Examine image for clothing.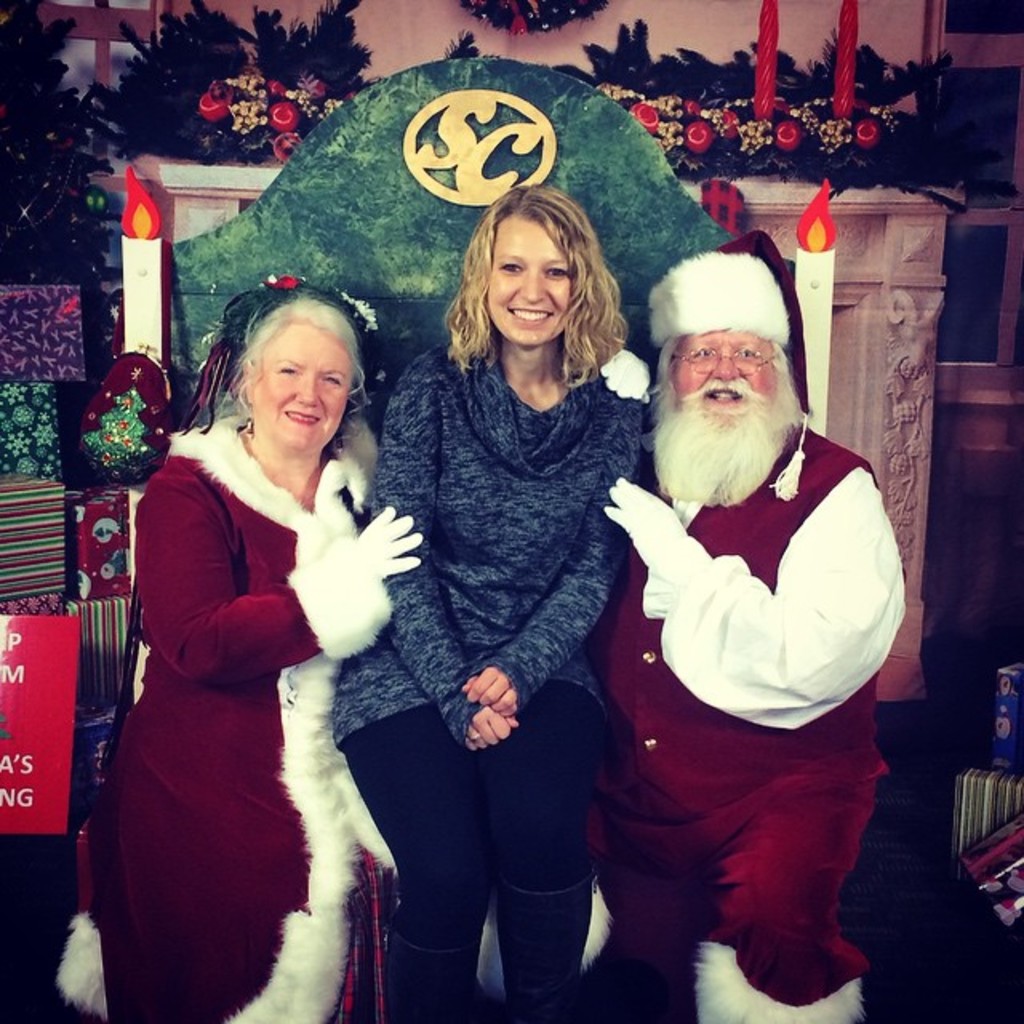
Examination result: <region>333, 336, 646, 1022</region>.
